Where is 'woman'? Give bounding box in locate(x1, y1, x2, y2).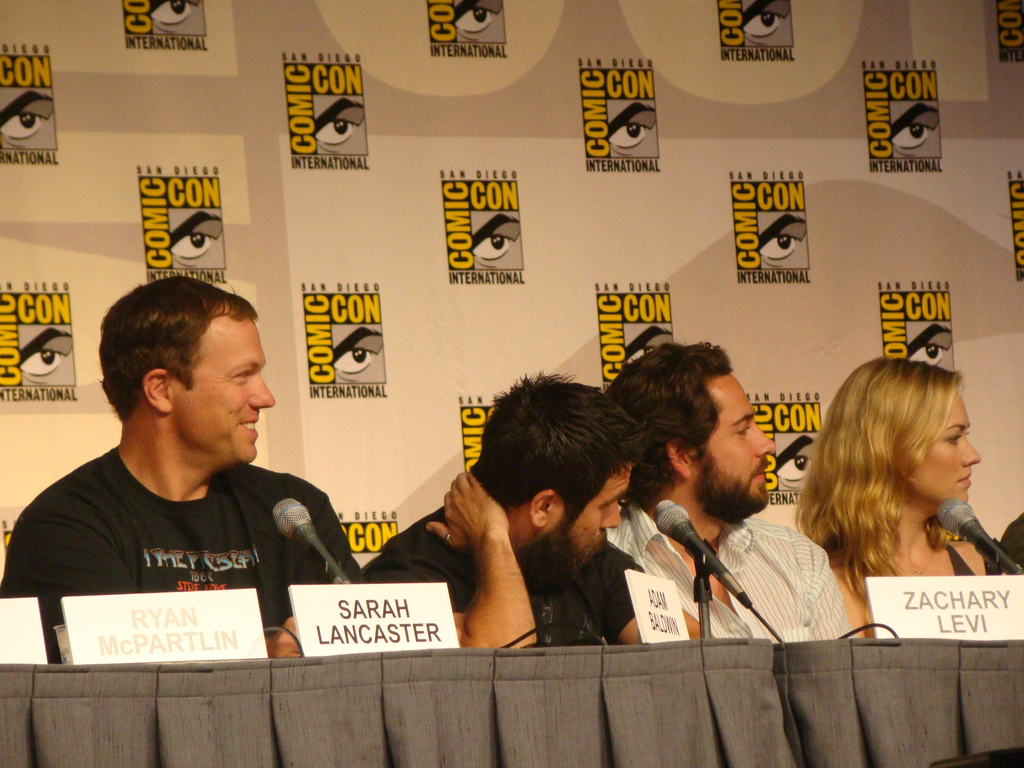
locate(790, 355, 1019, 643).
